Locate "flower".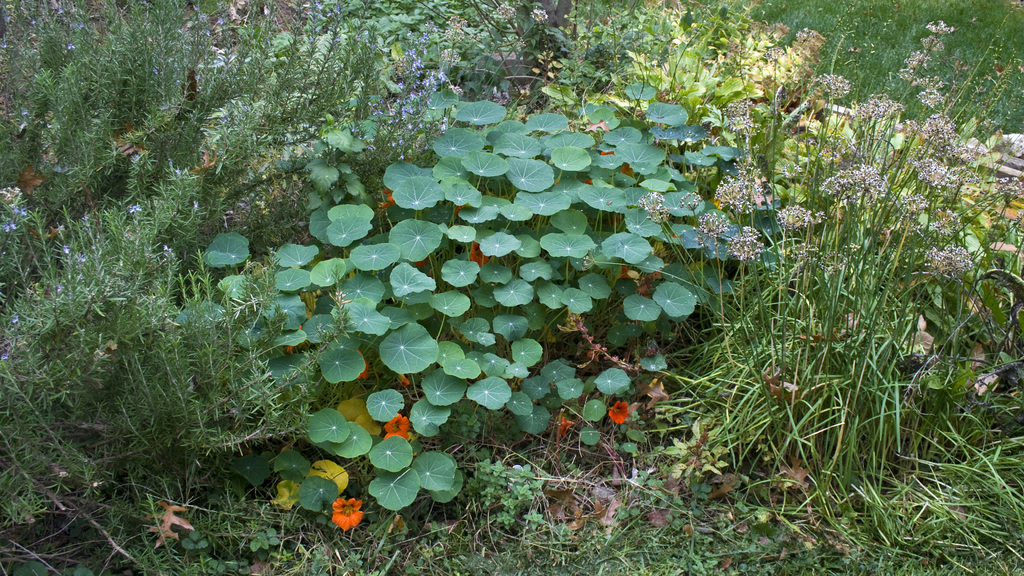
Bounding box: 339,403,378,432.
